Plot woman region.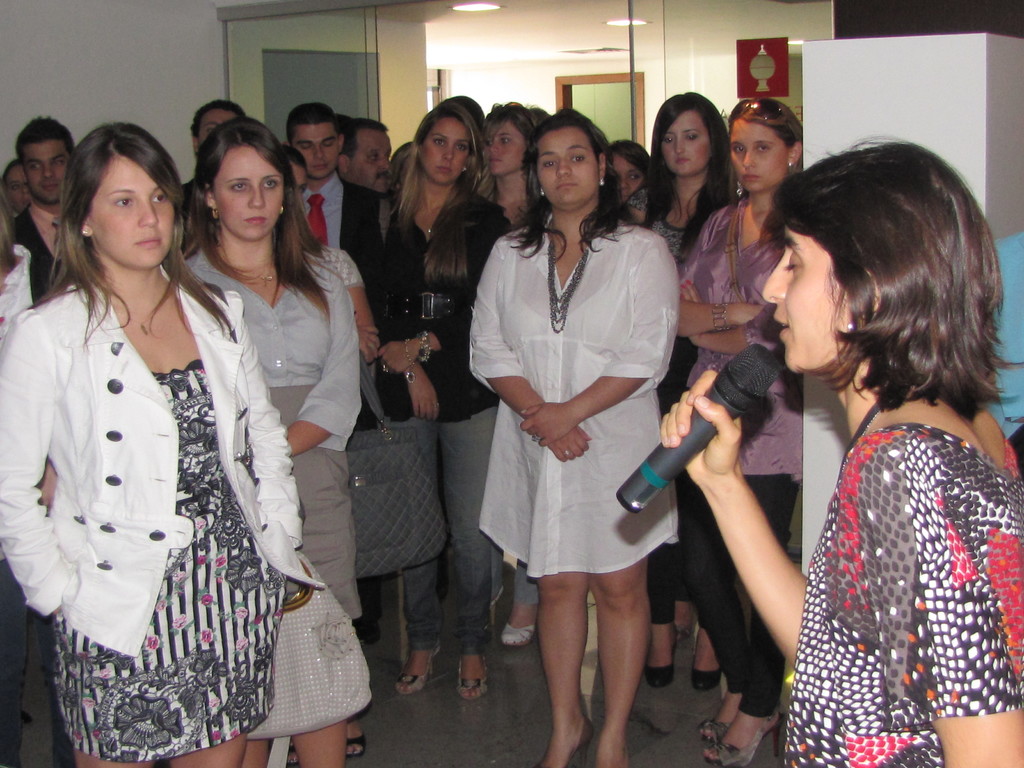
Plotted at <box>666,93,807,767</box>.
